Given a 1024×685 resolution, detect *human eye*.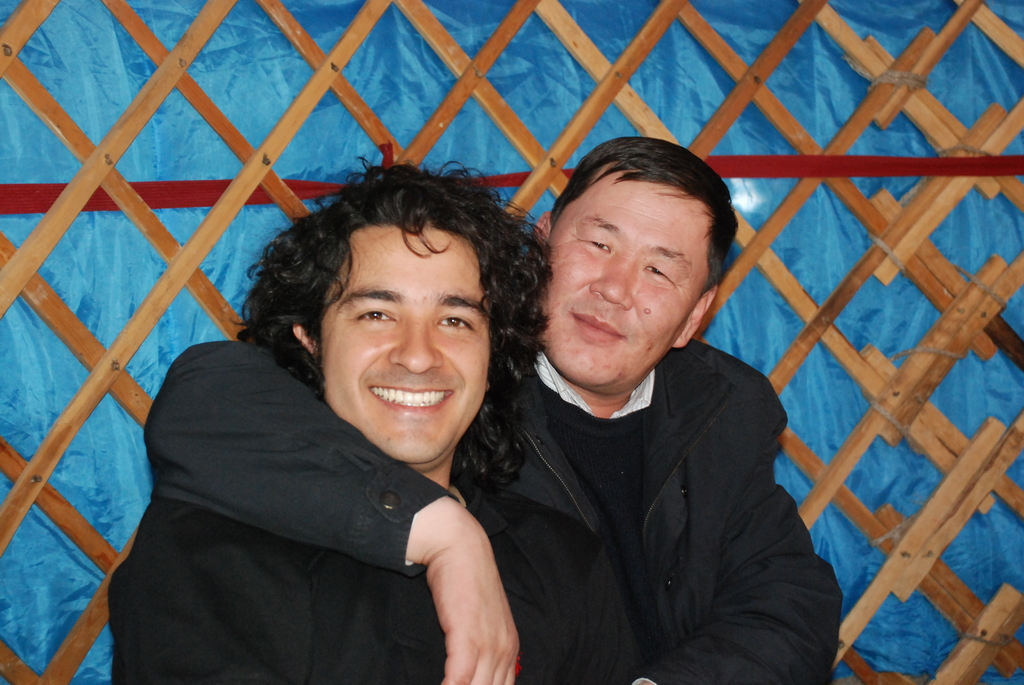
x1=435 y1=310 x2=476 y2=333.
